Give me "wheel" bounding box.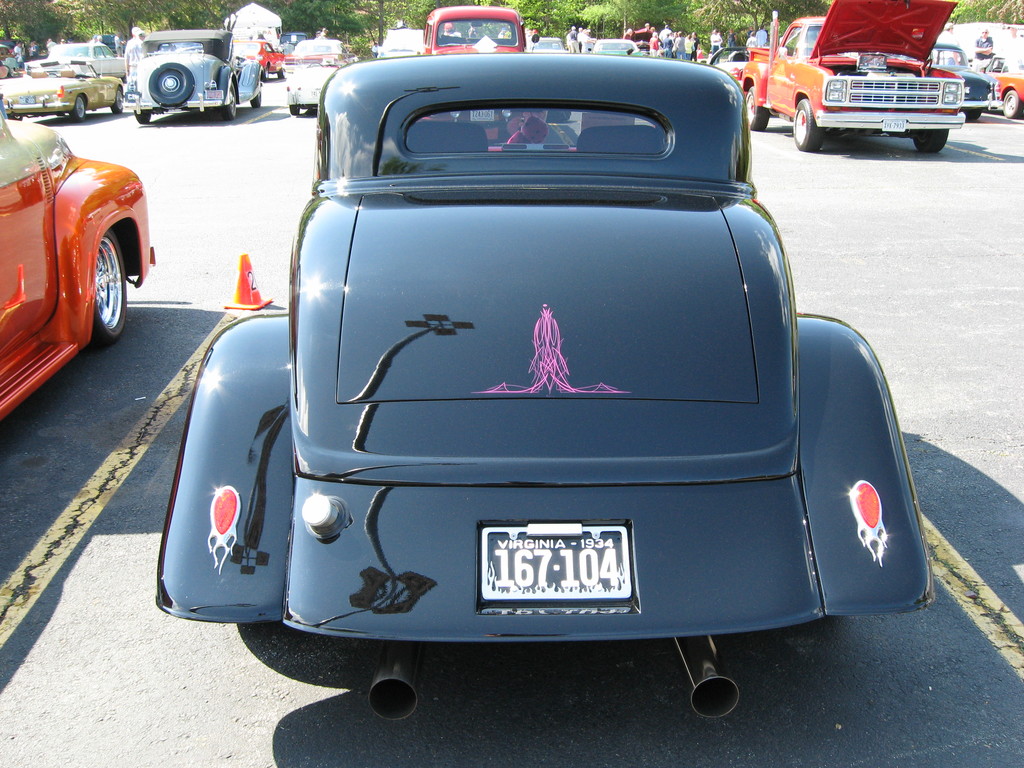
[left=148, top=63, right=196, bottom=104].
